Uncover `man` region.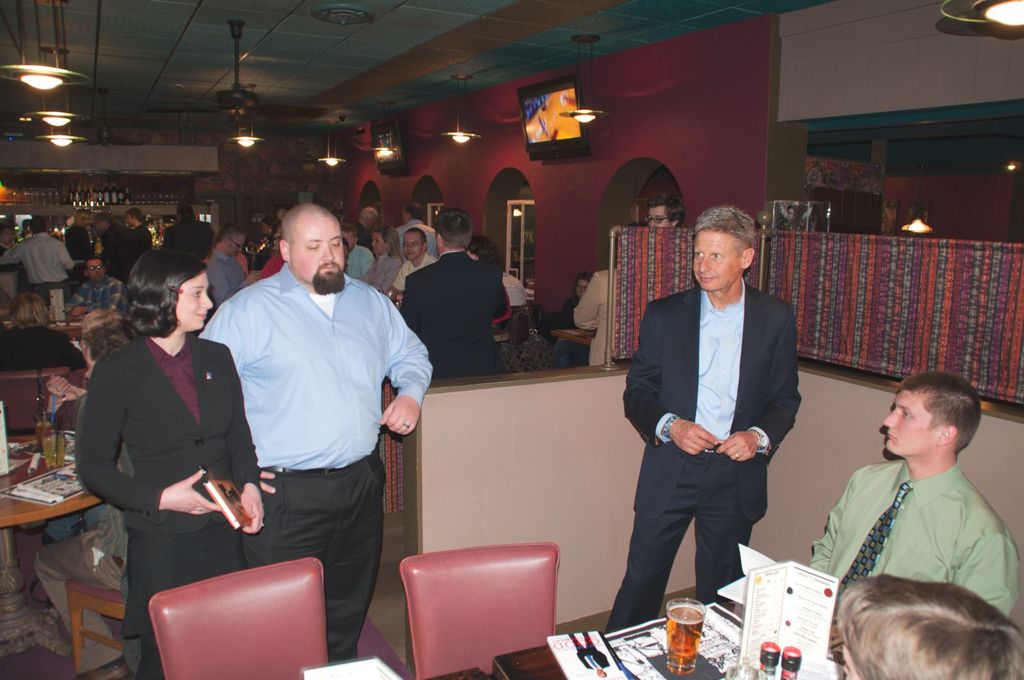
Uncovered: select_region(4, 218, 71, 291).
